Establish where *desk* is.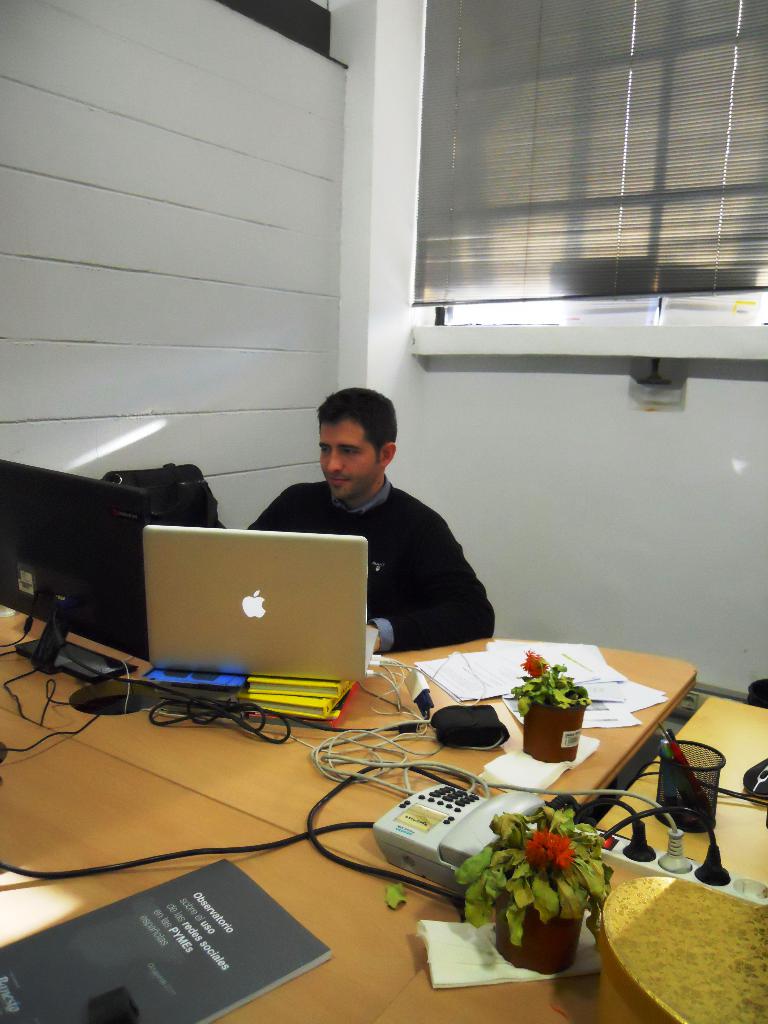
Established at [0, 580, 666, 968].
